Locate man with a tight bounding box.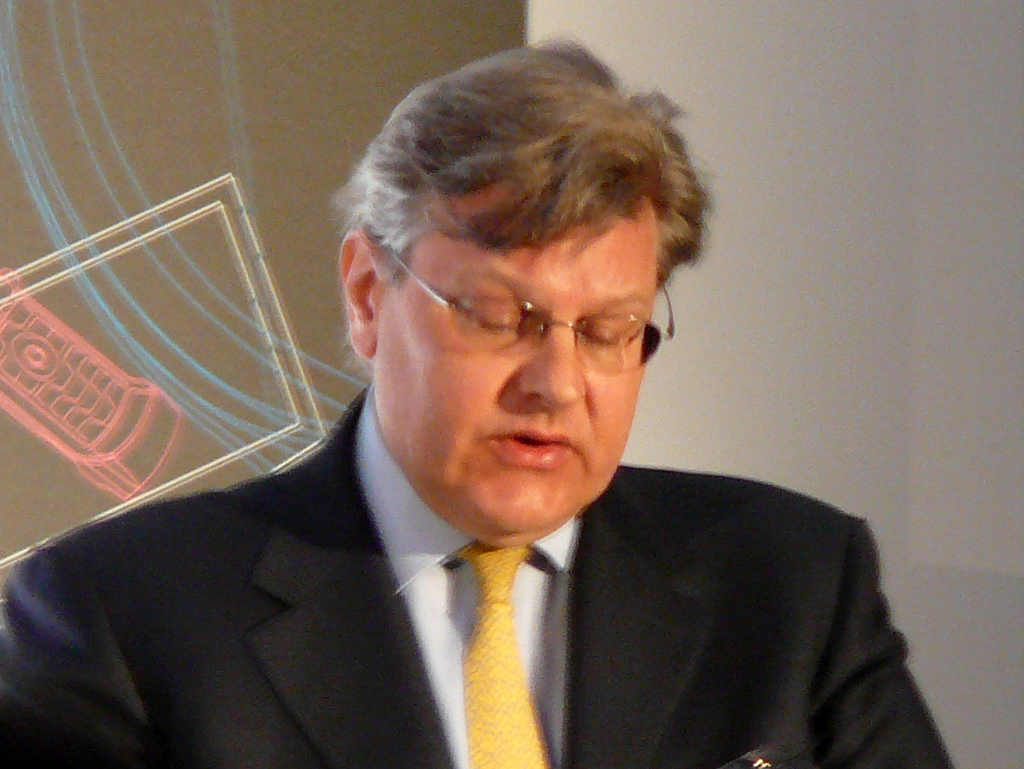
x1=102, y1=39, x2=915, y2=766.
